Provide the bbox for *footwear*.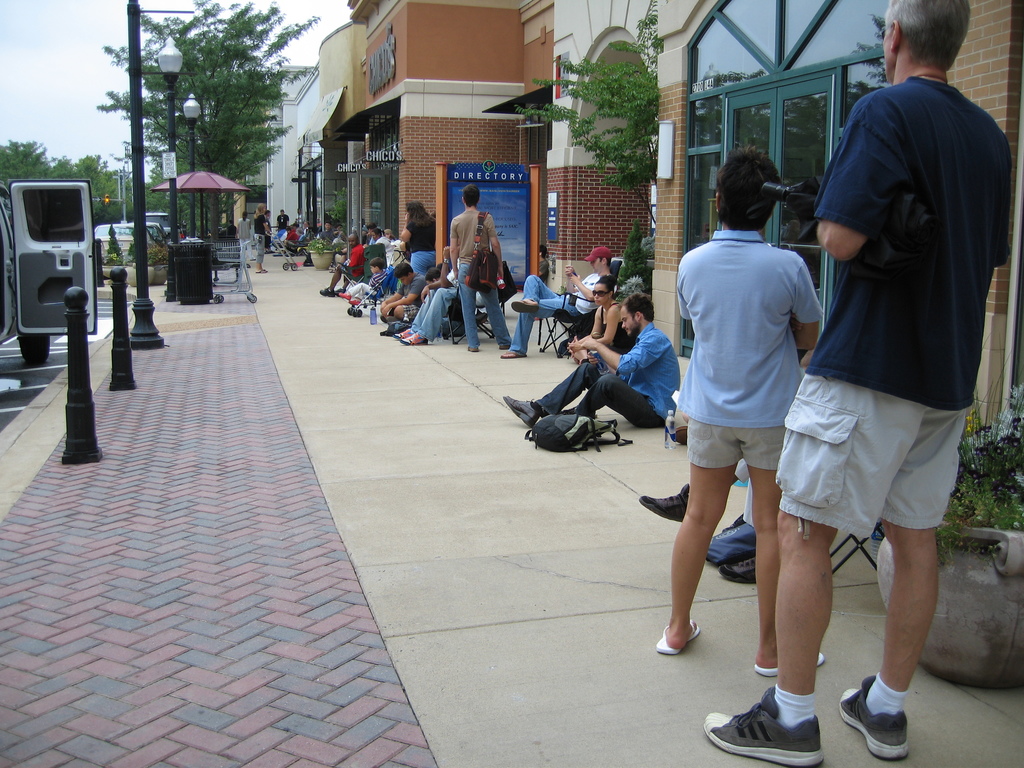
[left=717, top=552, right=756, bottom=593].
